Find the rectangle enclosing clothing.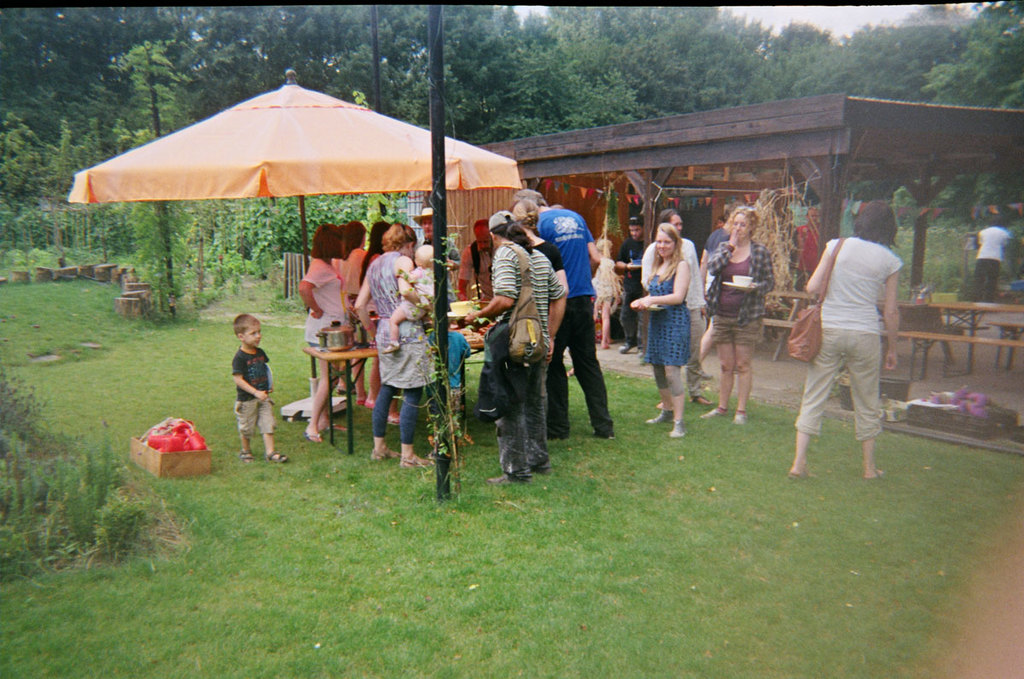
bbox(229, 344, 276, 438).
